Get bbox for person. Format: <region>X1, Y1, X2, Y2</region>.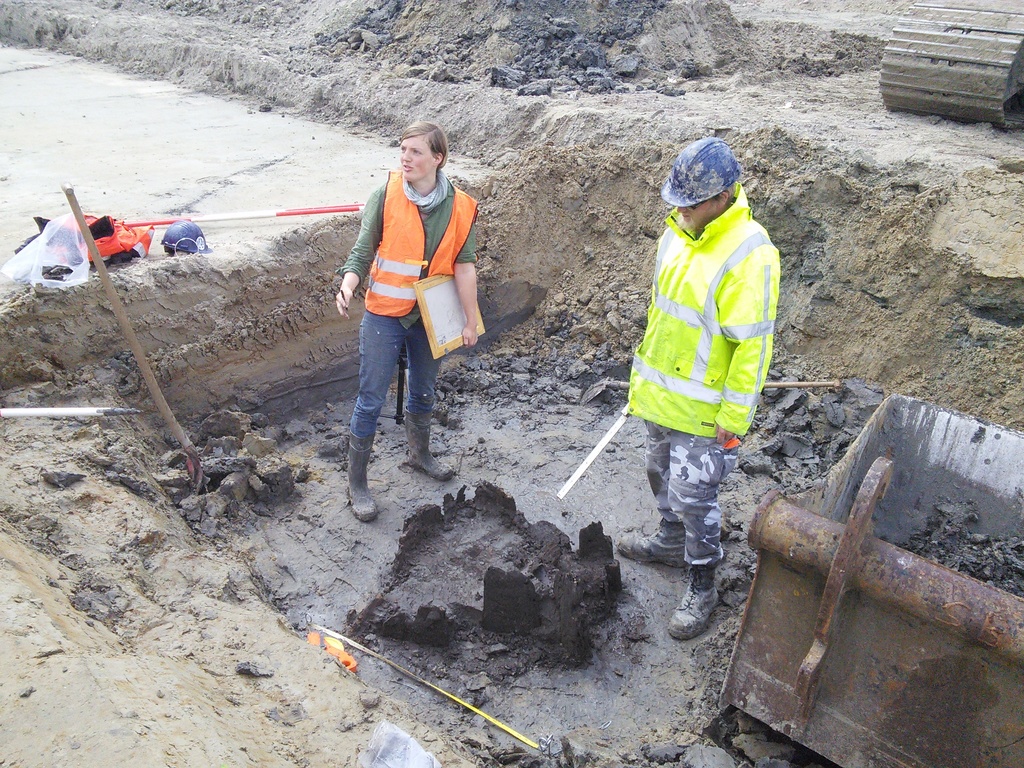
<region>343, 113, 477, 521</region>.
